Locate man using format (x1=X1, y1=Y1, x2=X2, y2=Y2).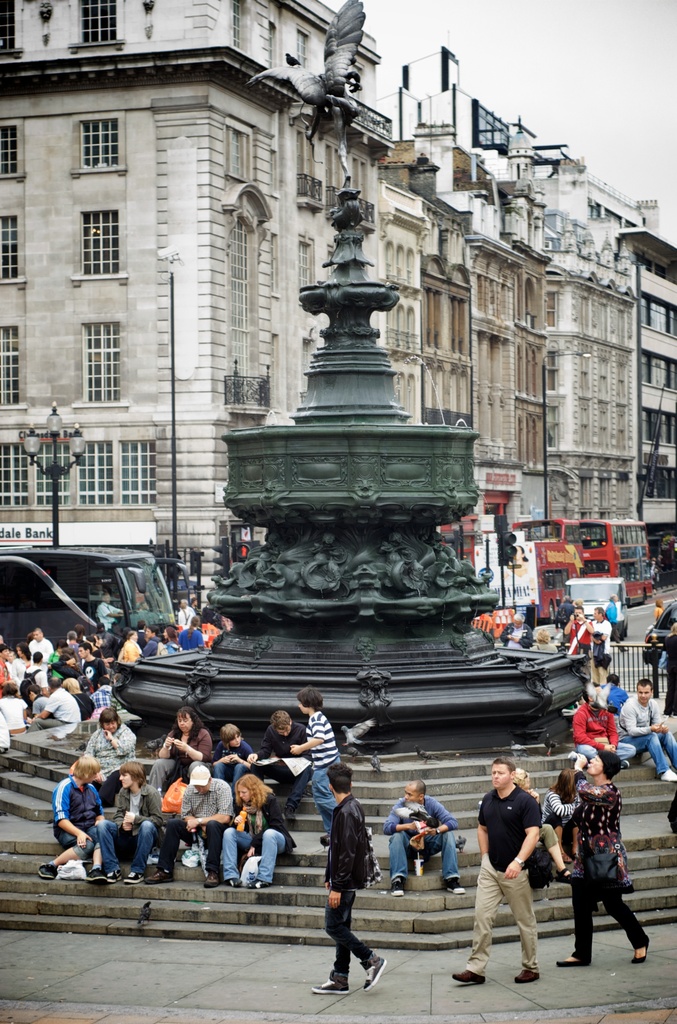
(x1=572, y1=607, x2=591, y2=666).
